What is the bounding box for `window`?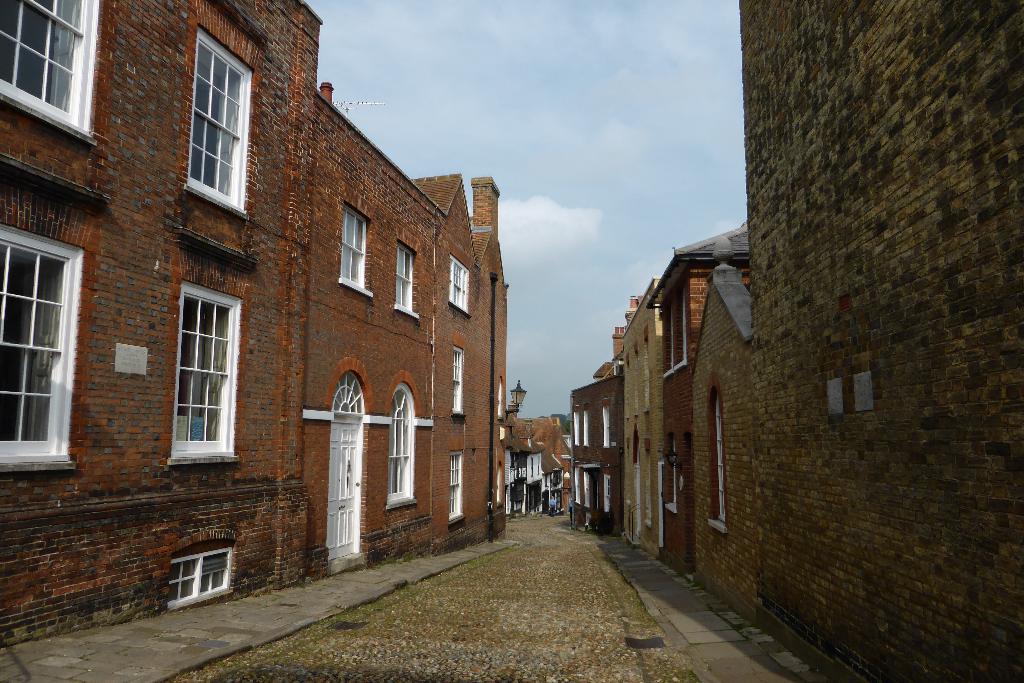
(x1=189, y1=26, x2=250, y2=215).
